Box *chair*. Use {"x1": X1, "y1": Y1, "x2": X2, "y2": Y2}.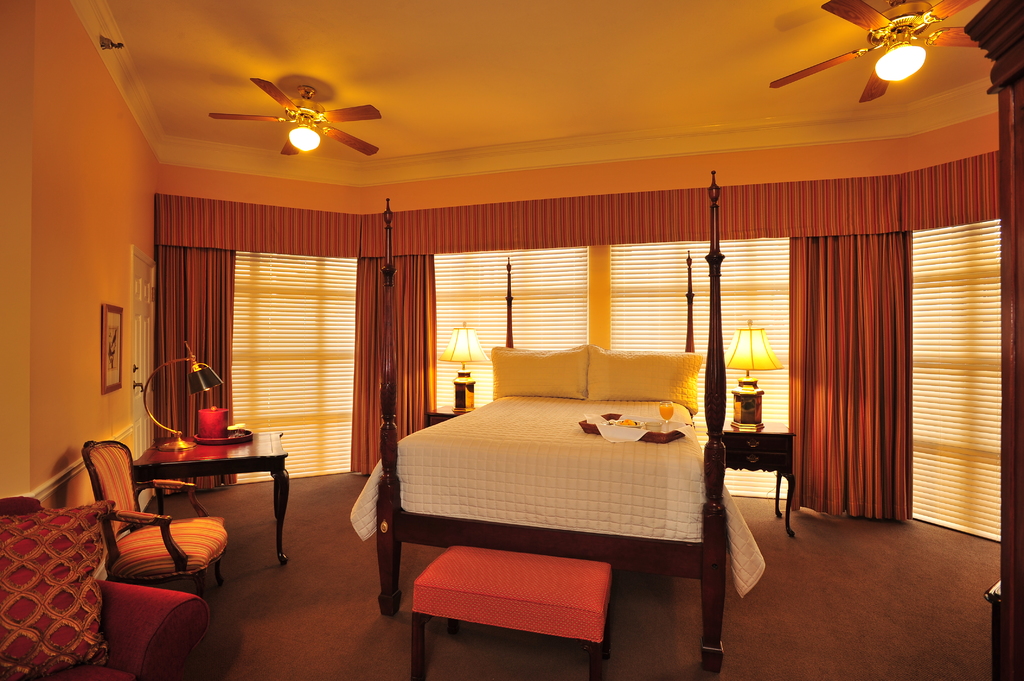
{"x1": 78, "y1": 440, "x2": 228, "y2": 592}.
